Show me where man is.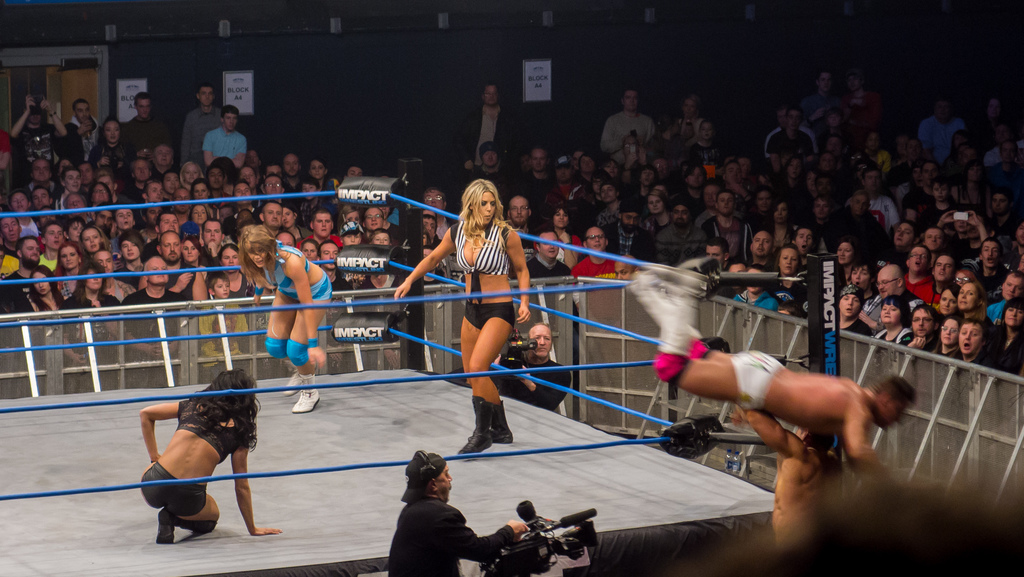
man is at bbox(204, 110, 248, 168).
